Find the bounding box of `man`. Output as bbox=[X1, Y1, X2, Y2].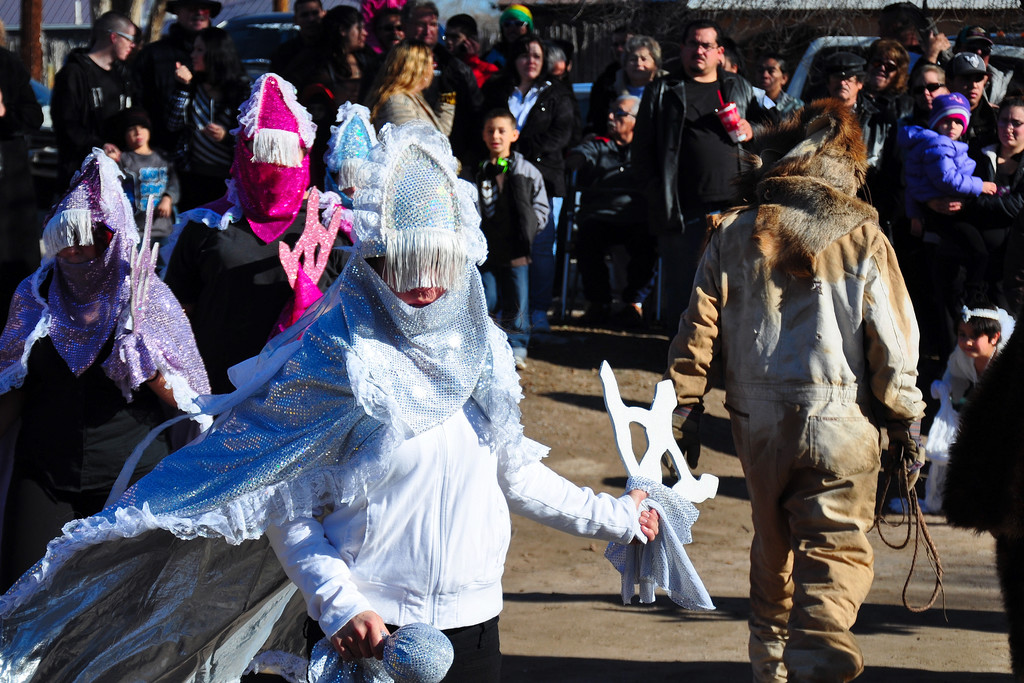
bbox=[628, 16, 768, 336].
